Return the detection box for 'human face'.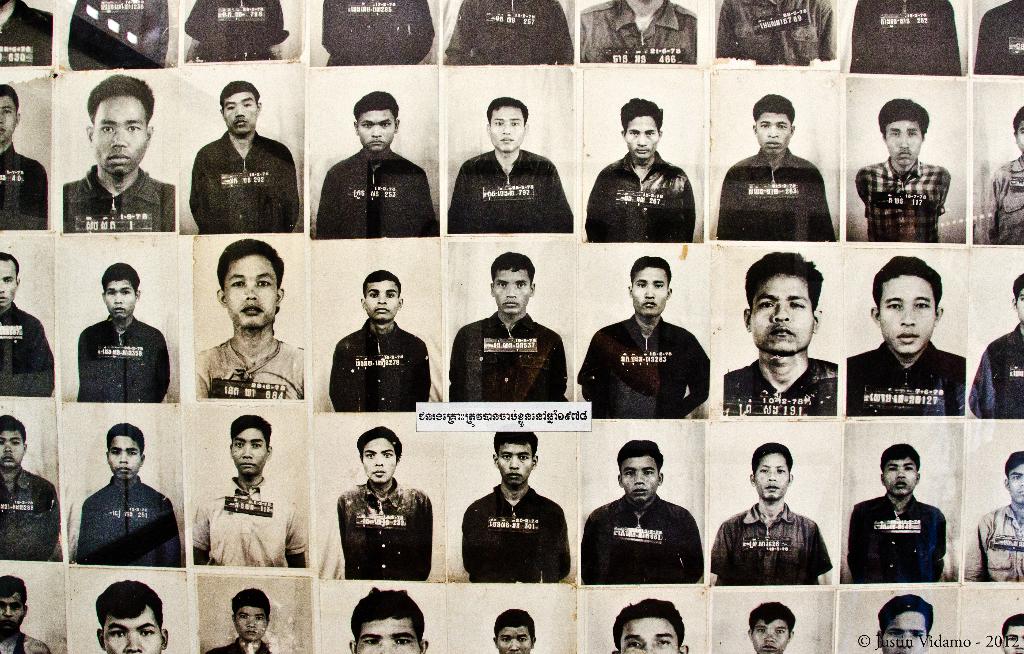
(left=620, top=620, right=681, bottom=653).
